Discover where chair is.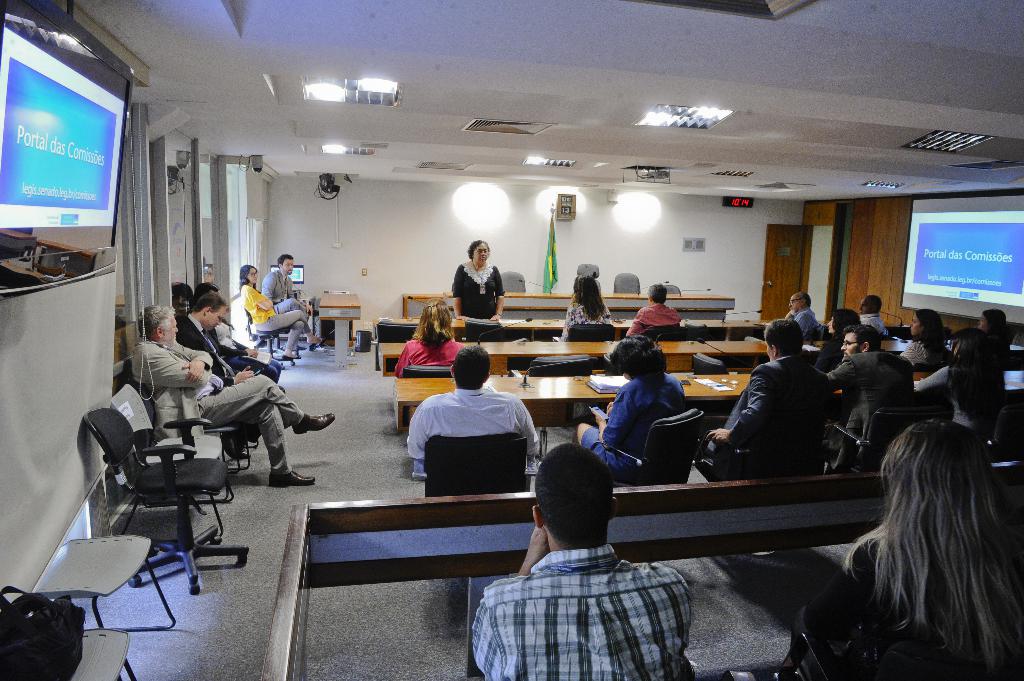
Discovered at {"left": 421, "top": 433, "right": 527, "bottom": 493}.
